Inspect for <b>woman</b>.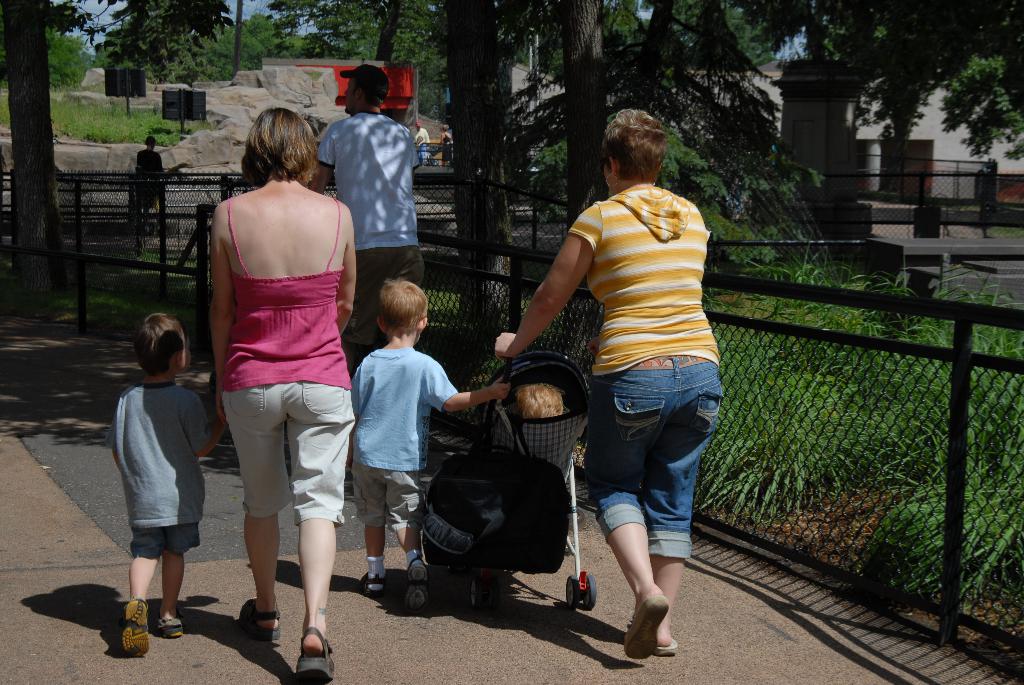
Inspection: 136,132,164,210.
